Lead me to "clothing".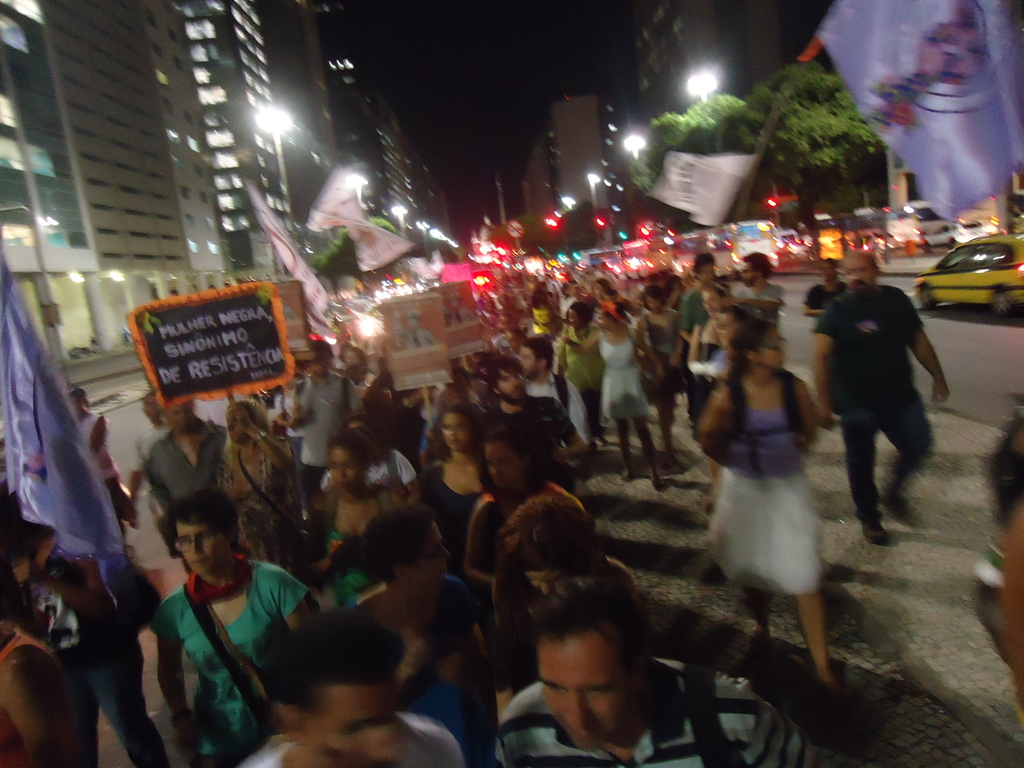
Lead to 678,279,706,346.
